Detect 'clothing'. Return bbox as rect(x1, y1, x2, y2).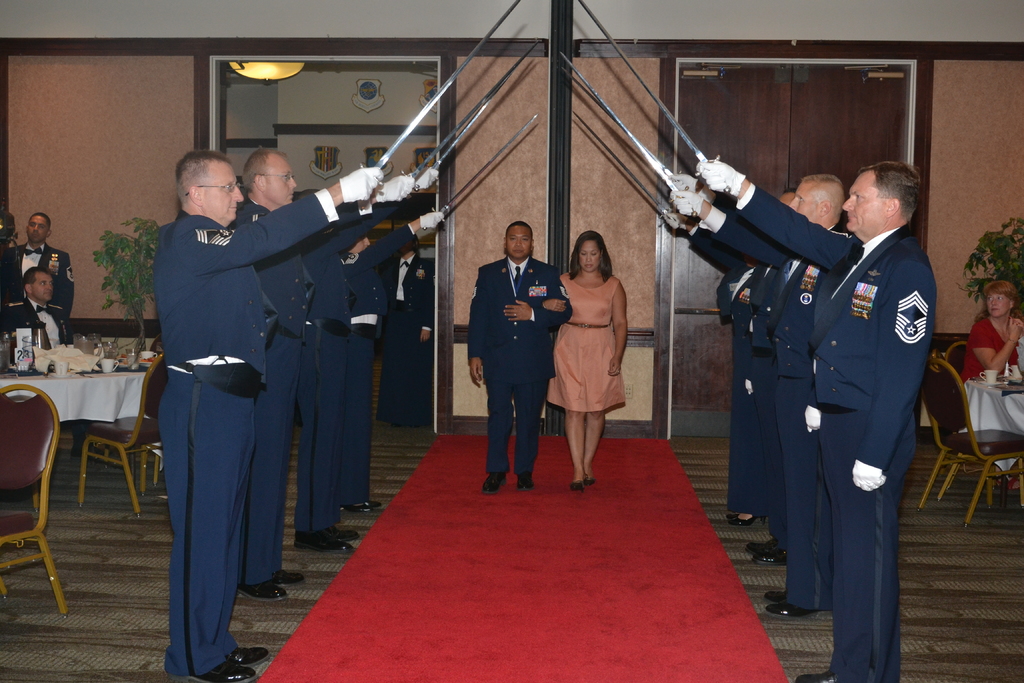
rect(301, 214, 426, 552).
